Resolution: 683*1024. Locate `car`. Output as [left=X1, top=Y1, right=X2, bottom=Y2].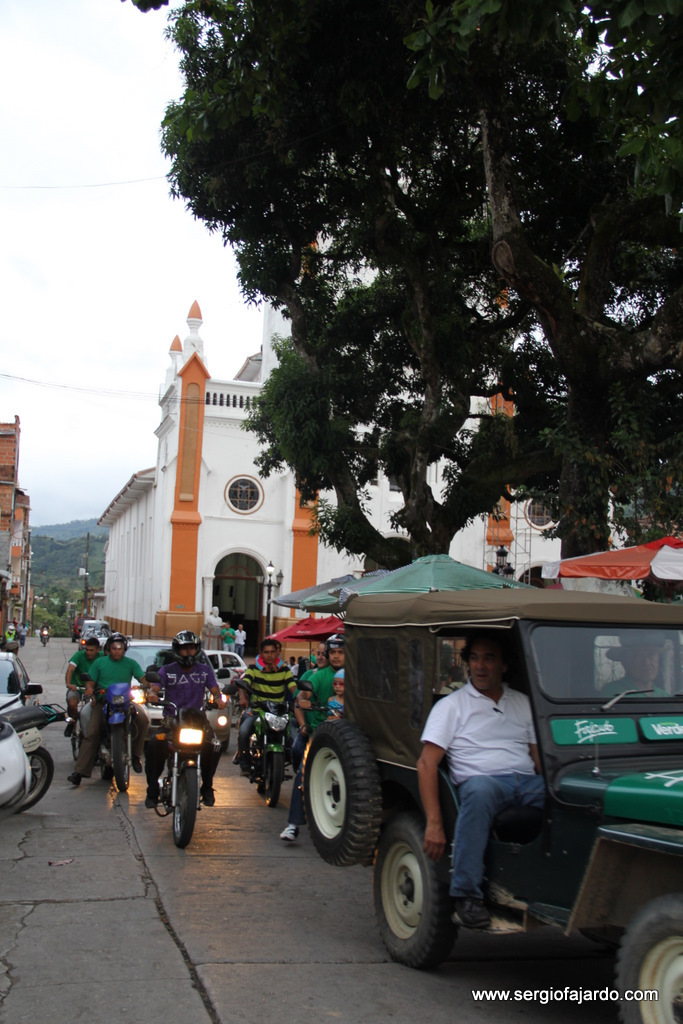
[left=205, top=647, right=249, bottom=688].
